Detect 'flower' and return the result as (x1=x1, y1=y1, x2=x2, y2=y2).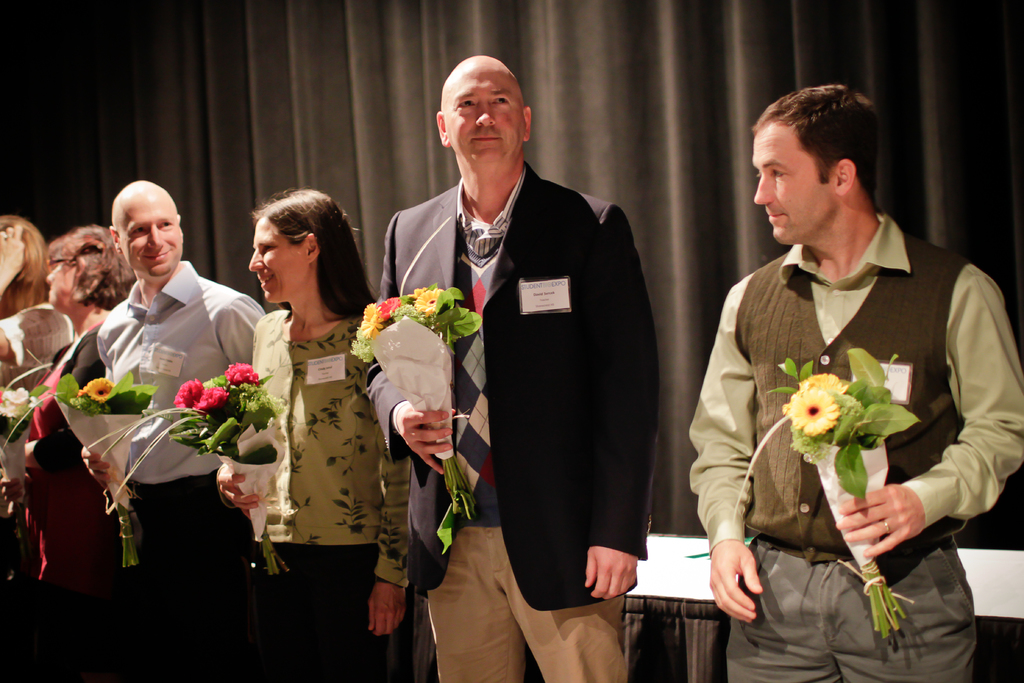
(x1=800, y1=372, x2=847, y2=396).
